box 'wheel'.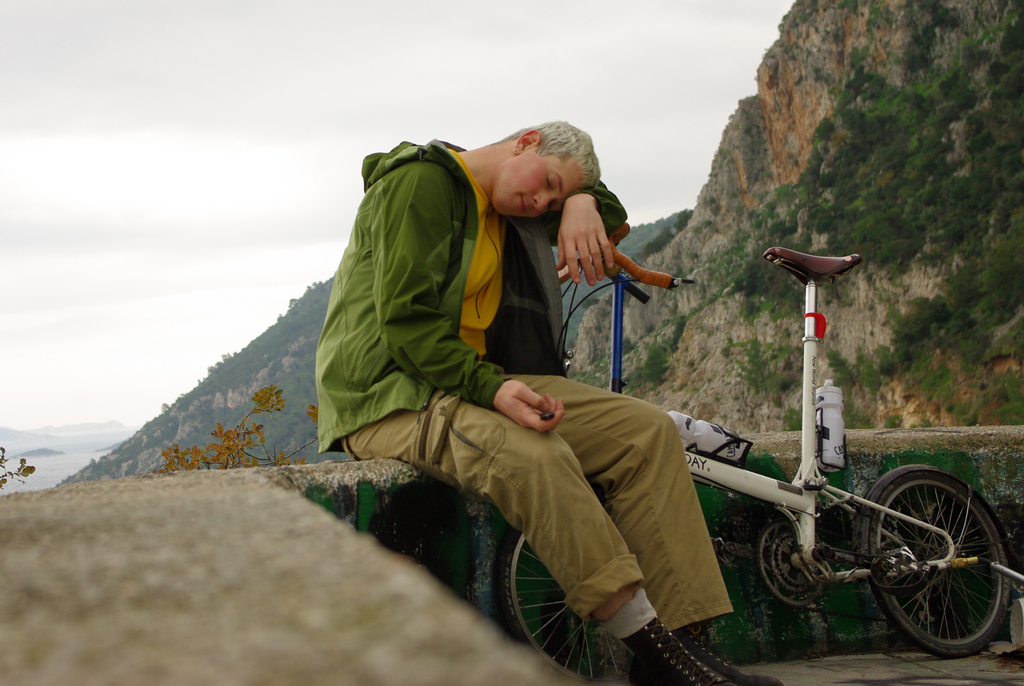
(x1=868, y1=470, x2=1009, y2=658).
